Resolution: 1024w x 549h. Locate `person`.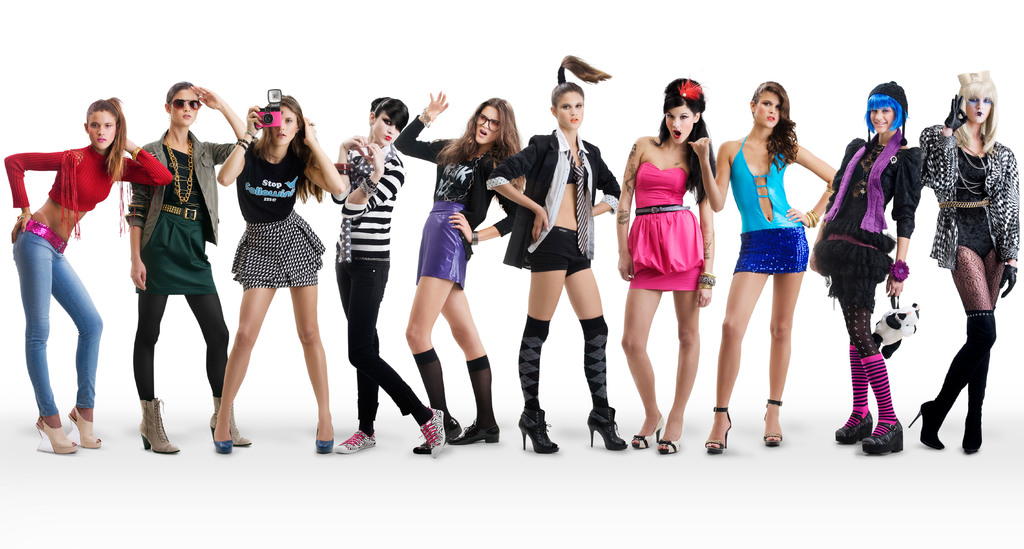
bbox=[3, 96, 175, 454].
